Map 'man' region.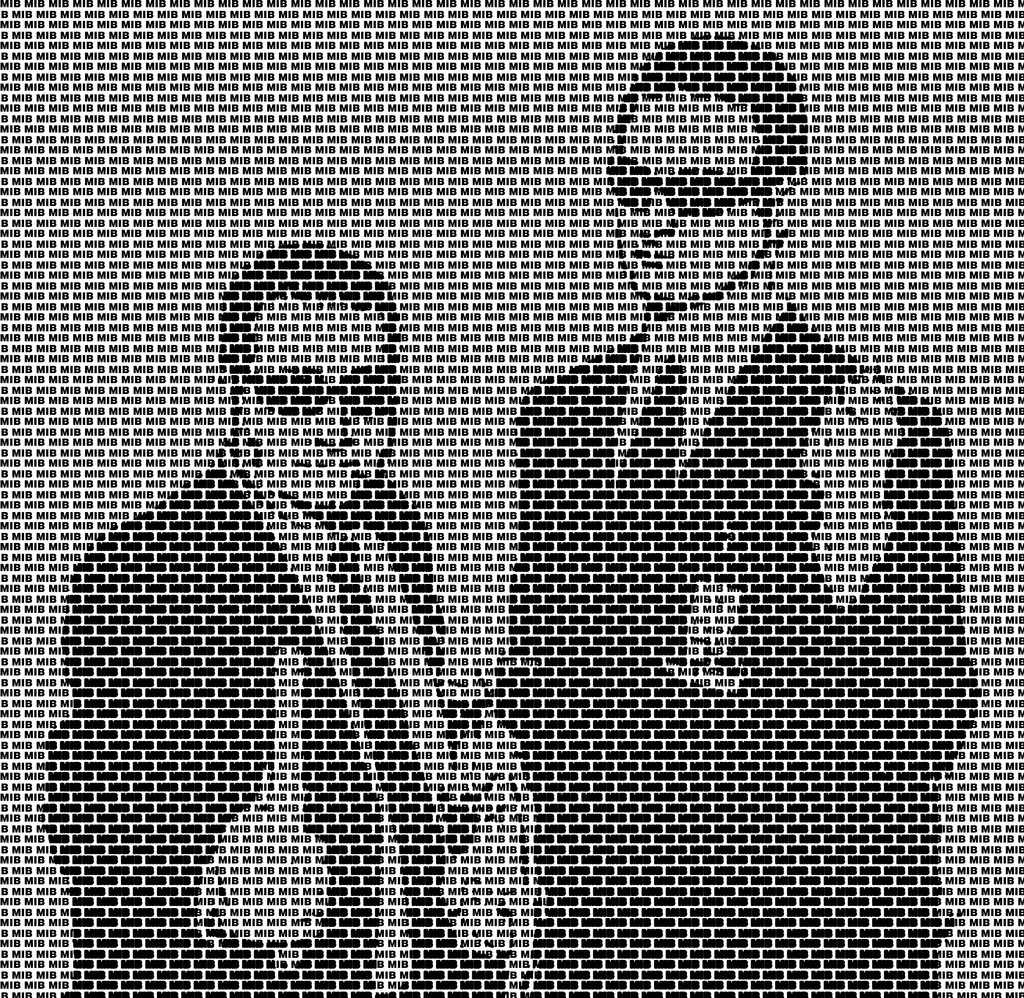
Mapped to pyautogui.locateOnScreen(28, 226, 519, 949).
